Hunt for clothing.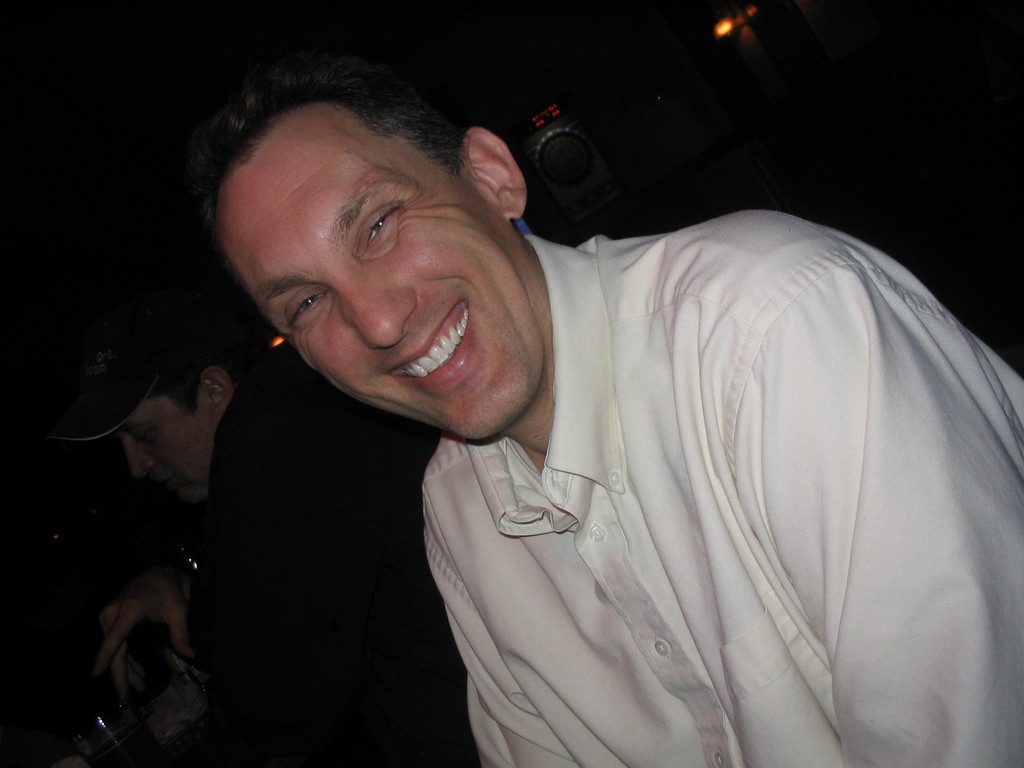
Hunted down at <box>186,385,469,767</box>.
